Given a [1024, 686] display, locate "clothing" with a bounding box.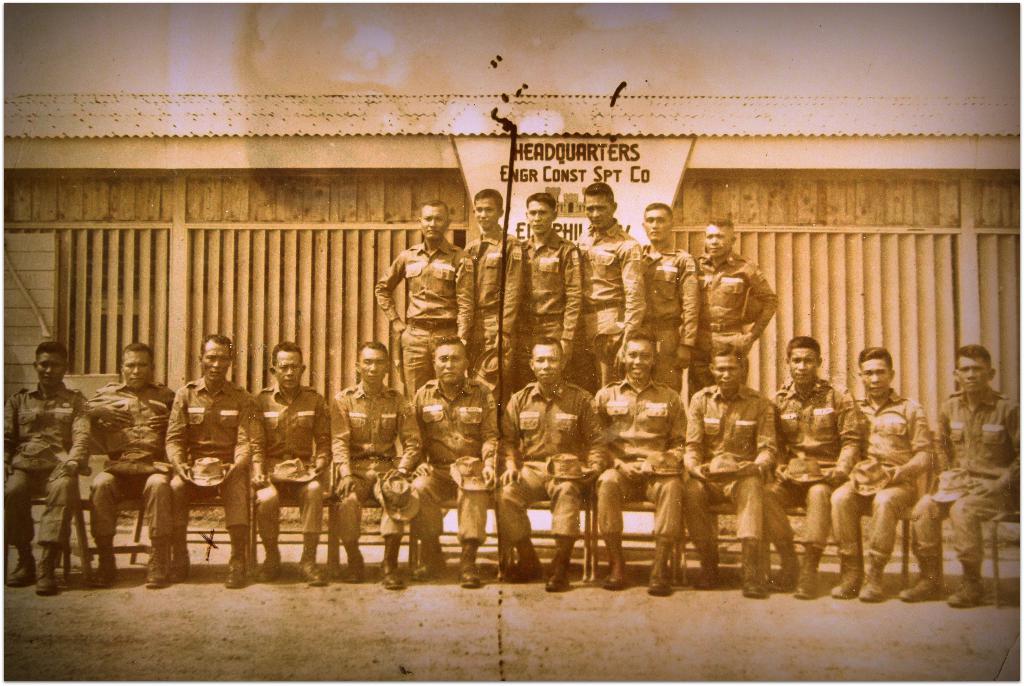
Located: <box>938,326,1023,605</box>.
